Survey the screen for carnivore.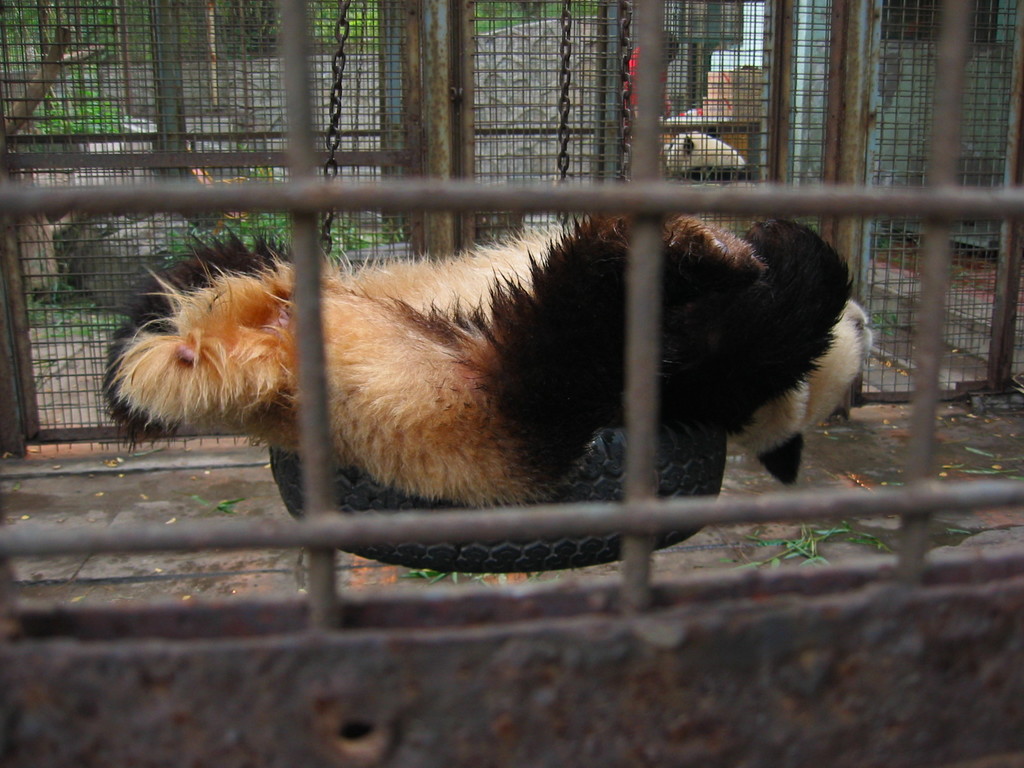
Survey found: <region>137, 186, 848, 555</region>.
